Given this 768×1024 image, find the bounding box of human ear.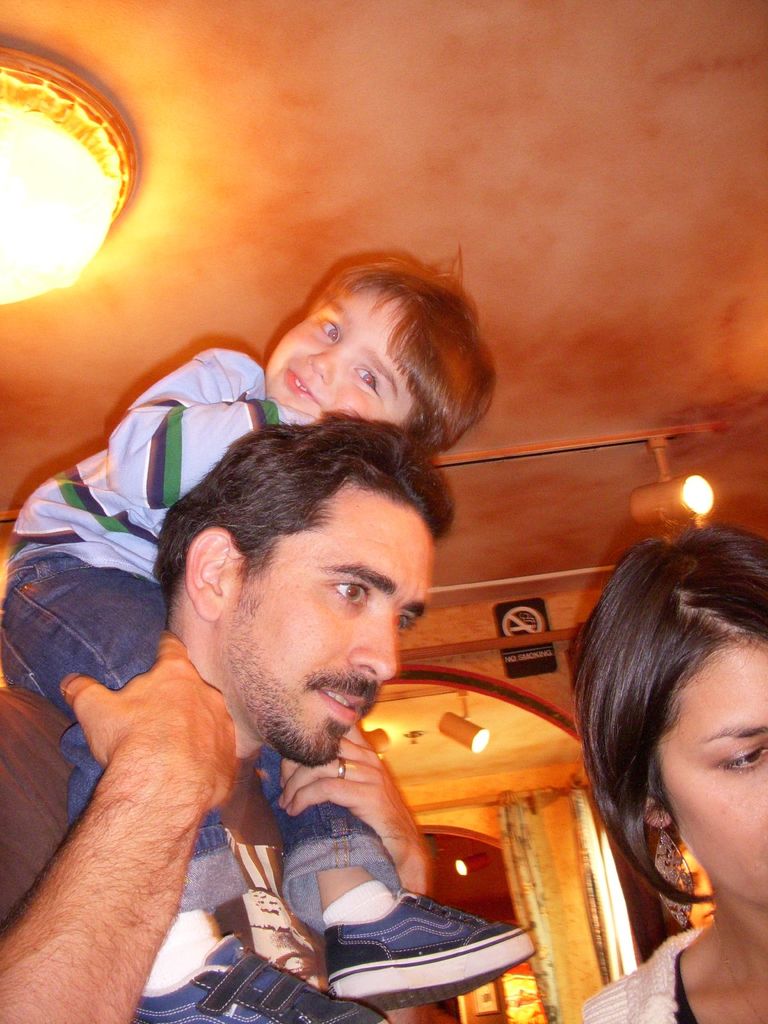
BBox(184, 529, 244, 620).
